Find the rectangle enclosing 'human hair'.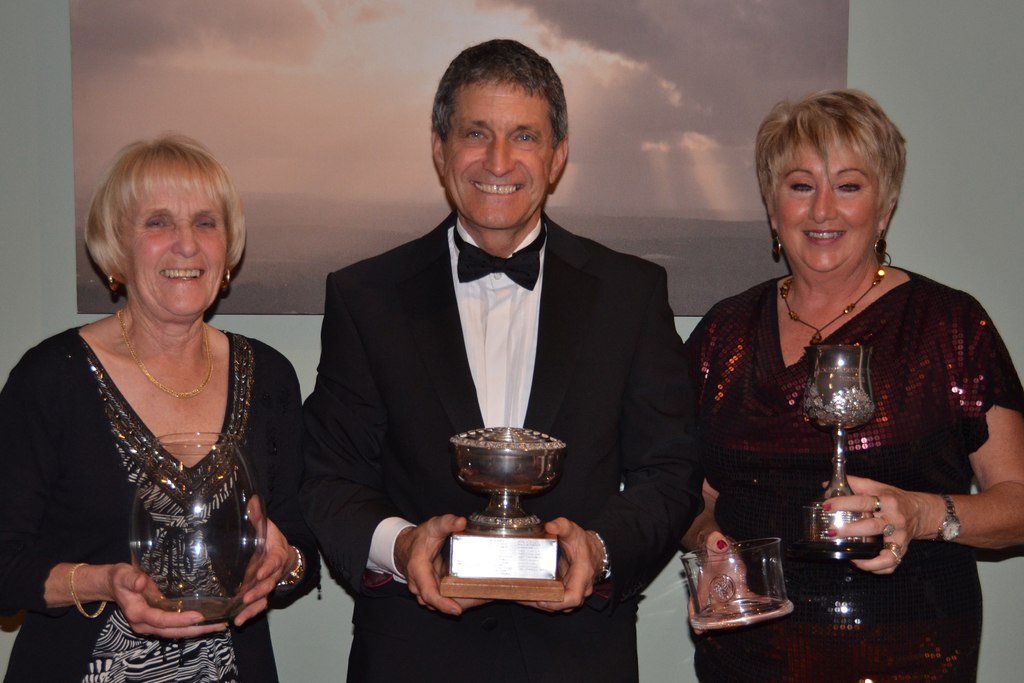
<box>754,90,908,223</box>.
